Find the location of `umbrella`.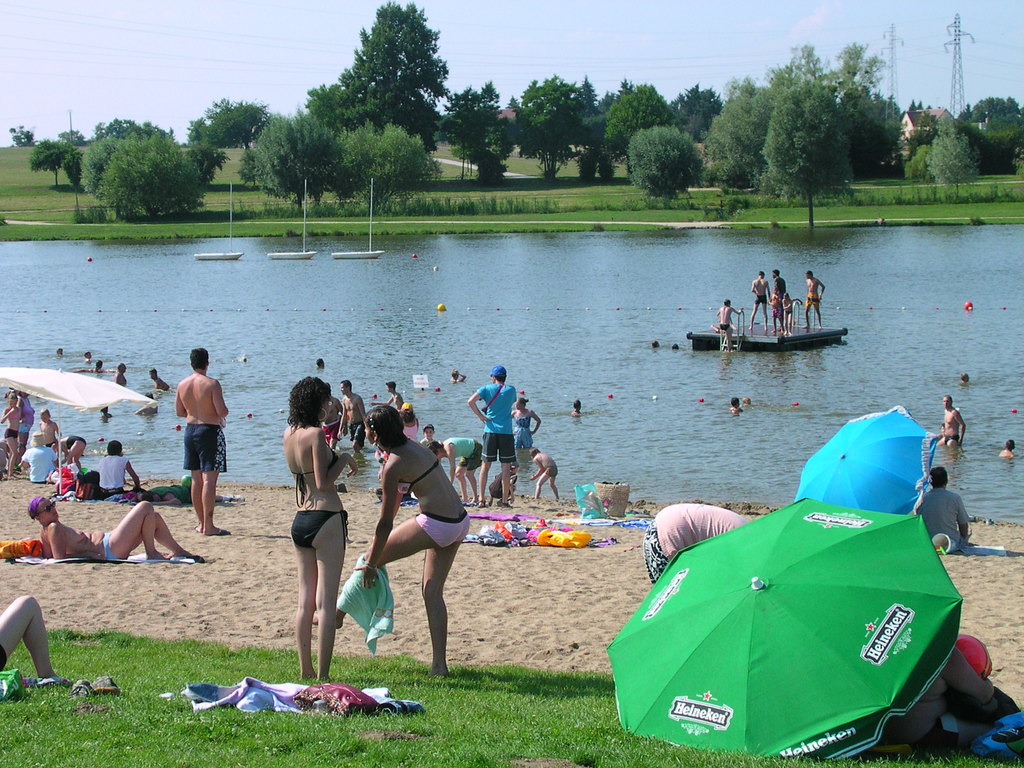
Location: <region>791, 405, 955, 508</region>.
